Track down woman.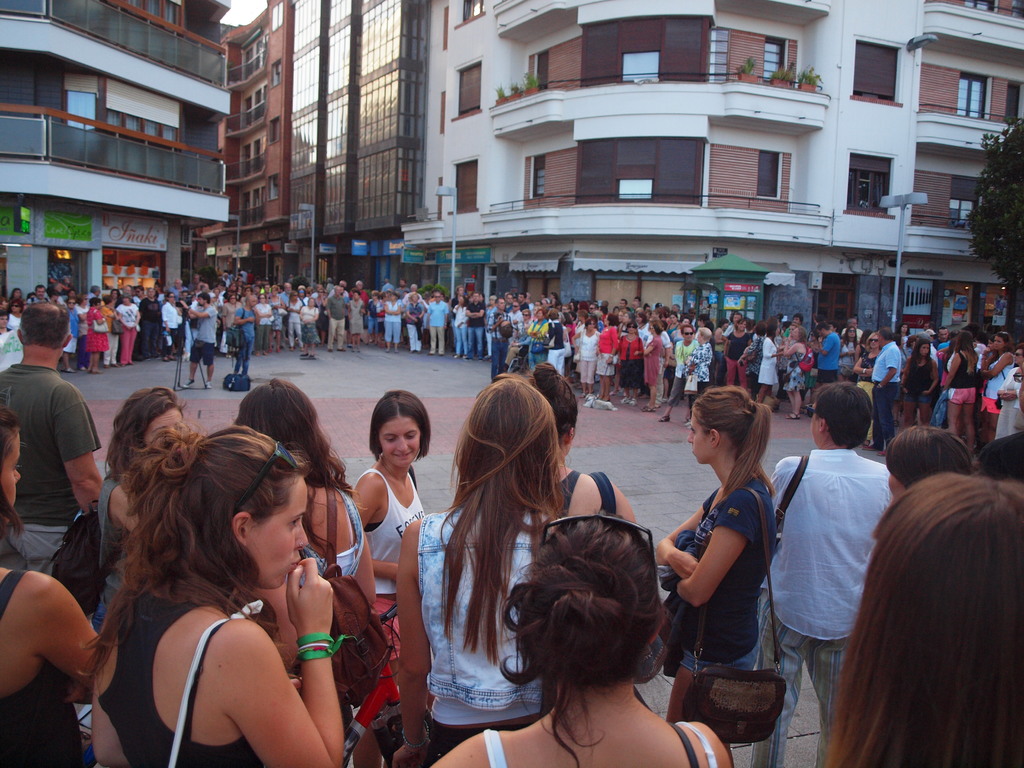
Tracked to locate(297, 298, 314, 360).
